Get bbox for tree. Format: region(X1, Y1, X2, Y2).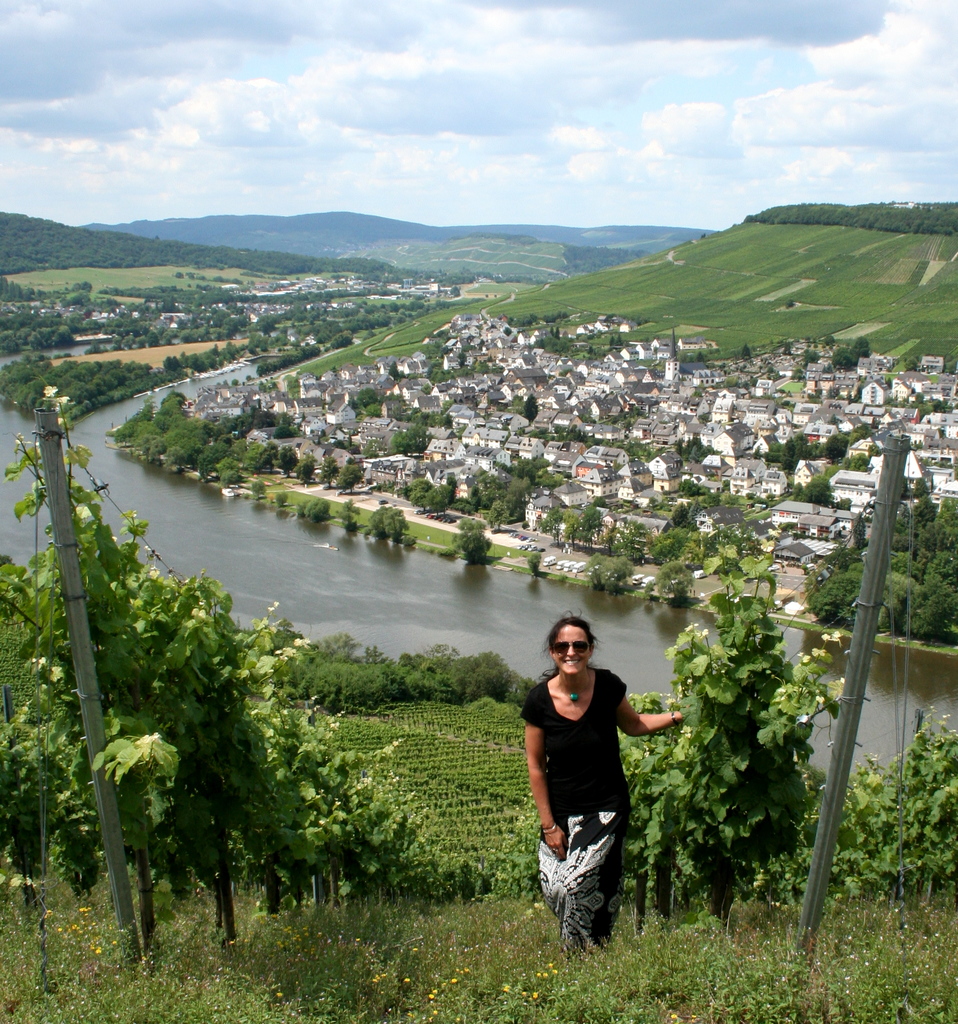
region(610, 336, 617, 346).
